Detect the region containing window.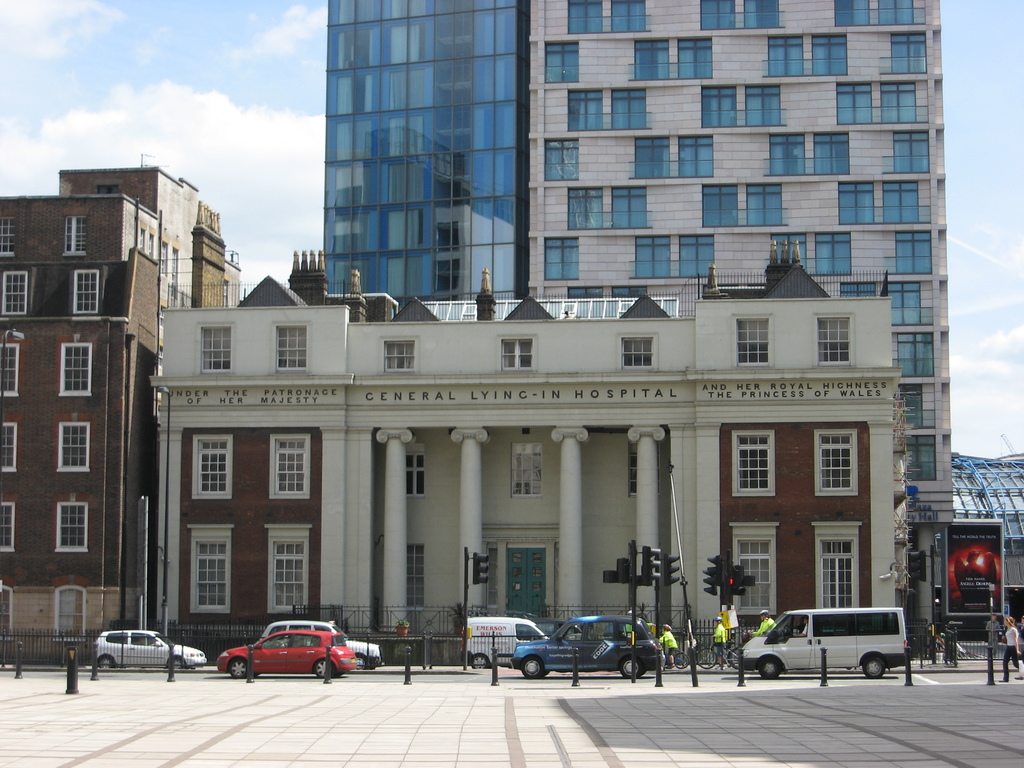
BBox(835, 282, 880, 295).
